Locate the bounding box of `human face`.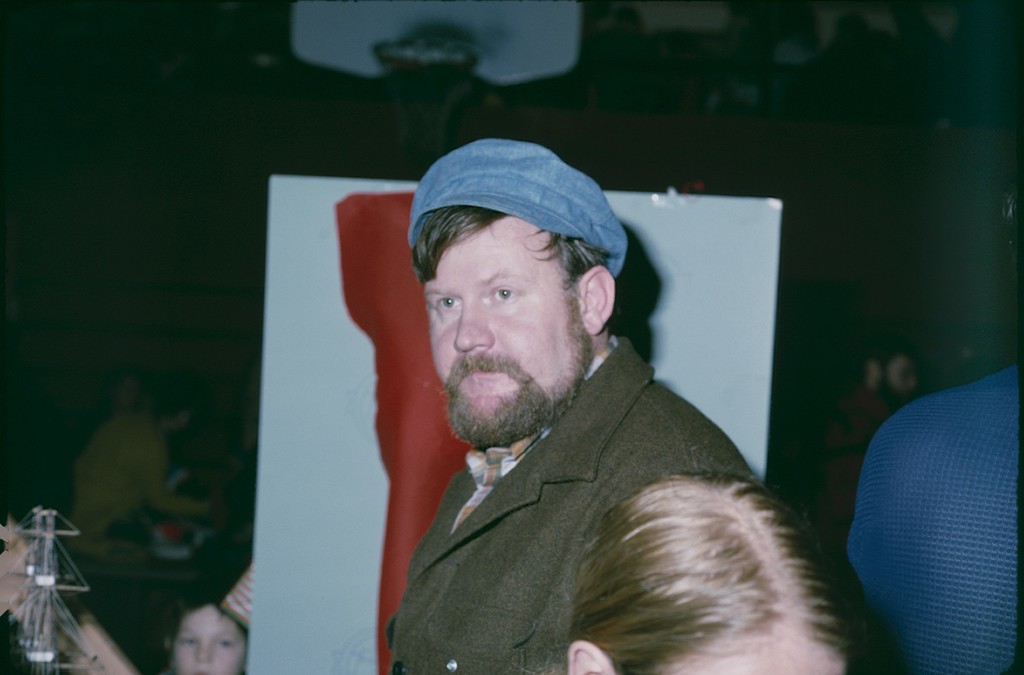
Bounding box: (x1=425, y1=211, x2=575, y2=422).
